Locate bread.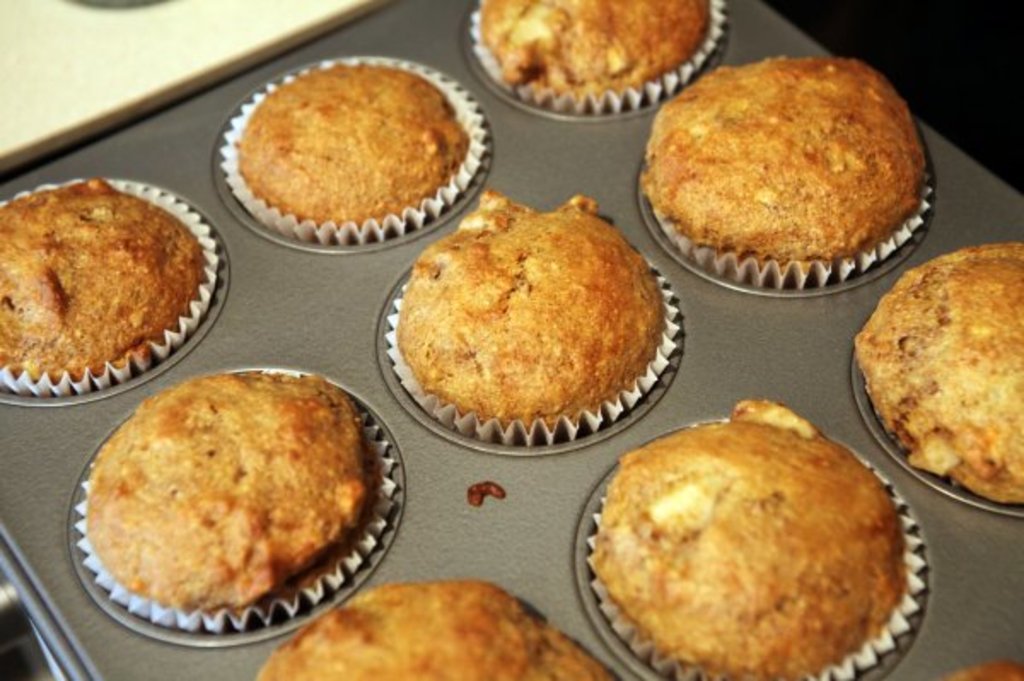
Bounding box: (x1=643, y1=58, x2=927, y2=292).
